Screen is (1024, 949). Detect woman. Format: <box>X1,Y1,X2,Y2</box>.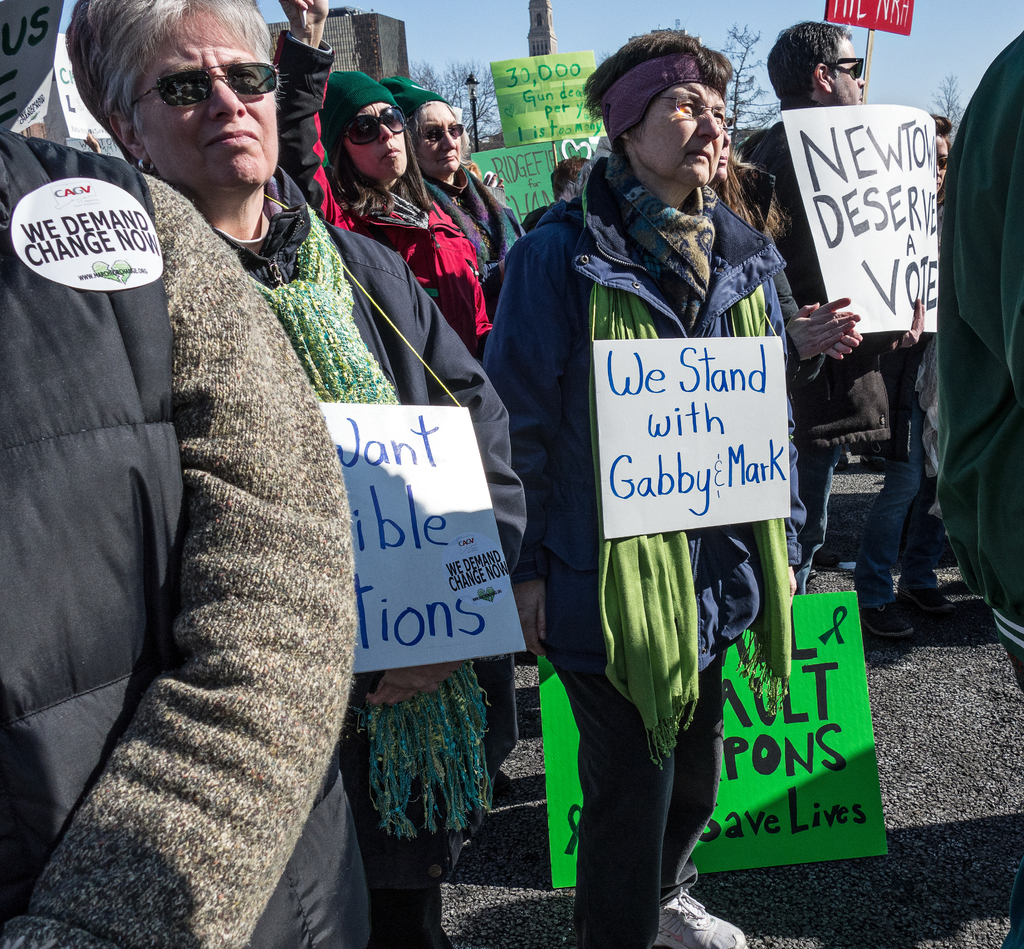
<box>479,20,812,948</box>.
